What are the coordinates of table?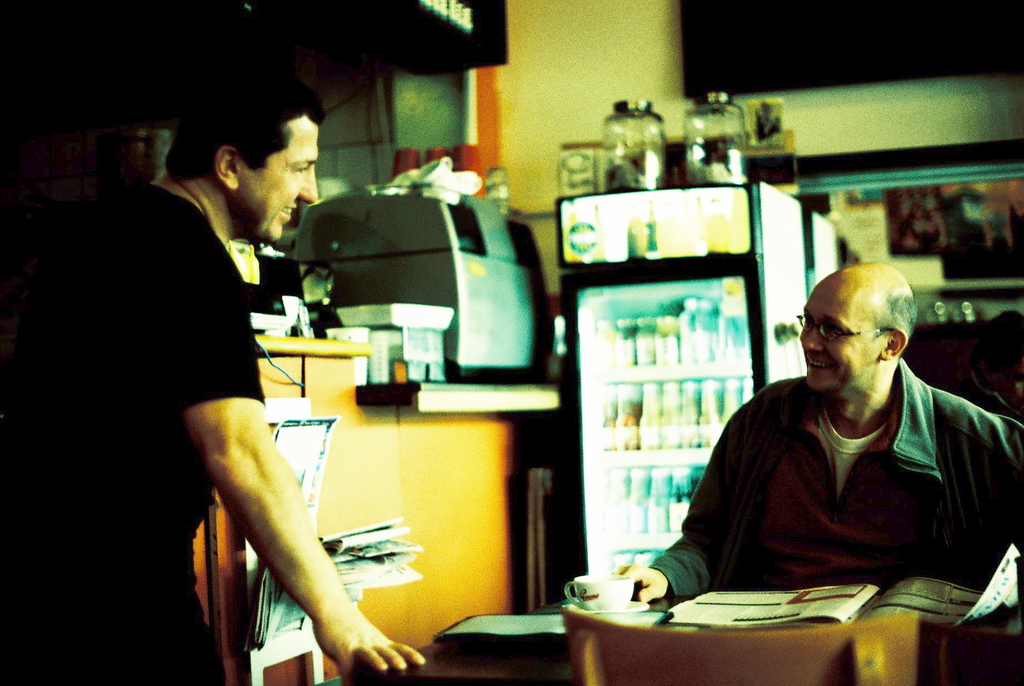
rect(342, 594, 1007, 685).
